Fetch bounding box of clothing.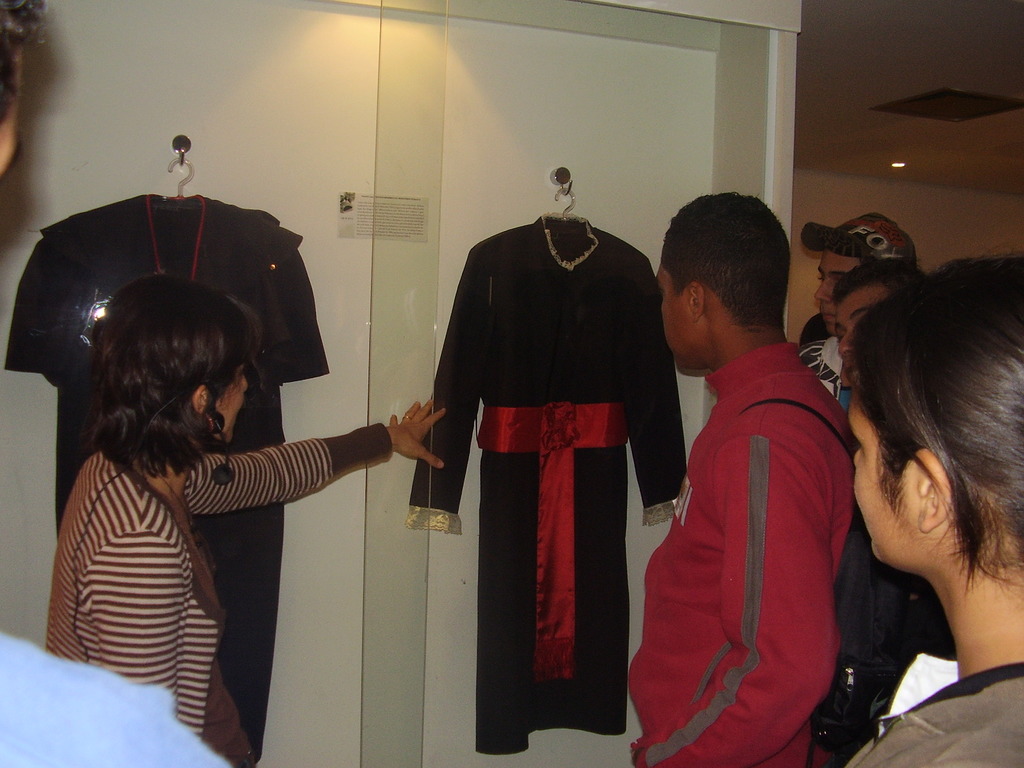
Bbox: detection(4, 189, 328, 762).
